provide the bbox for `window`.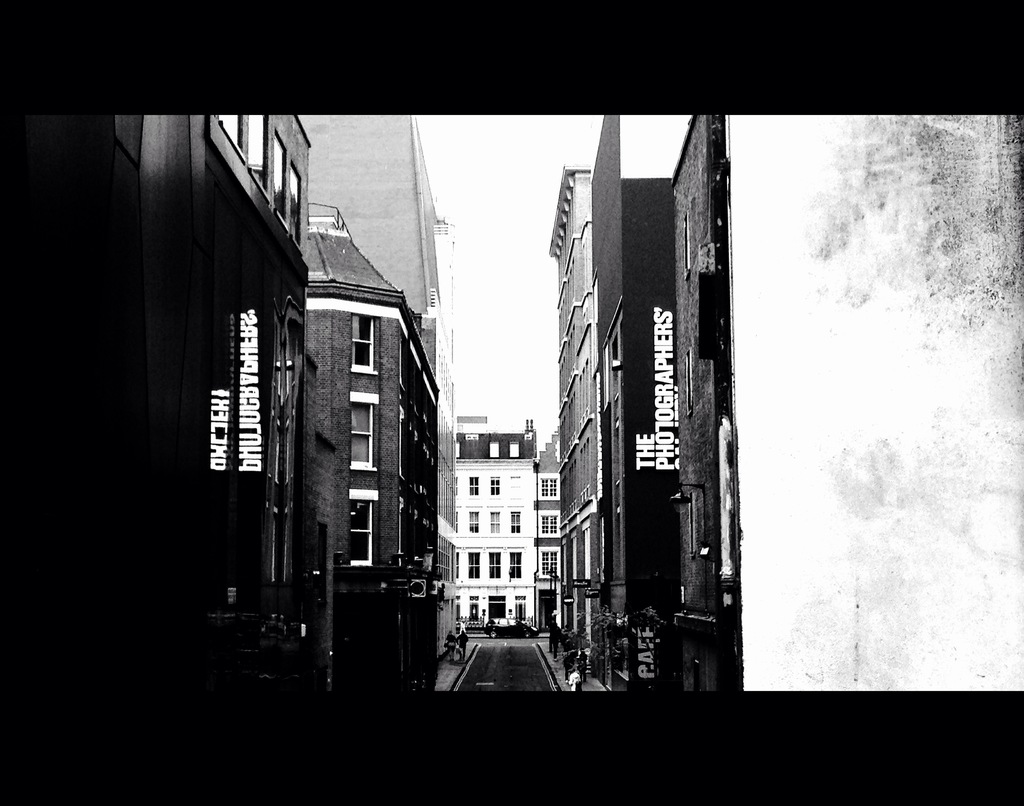
(539, 550, 561, 579).
